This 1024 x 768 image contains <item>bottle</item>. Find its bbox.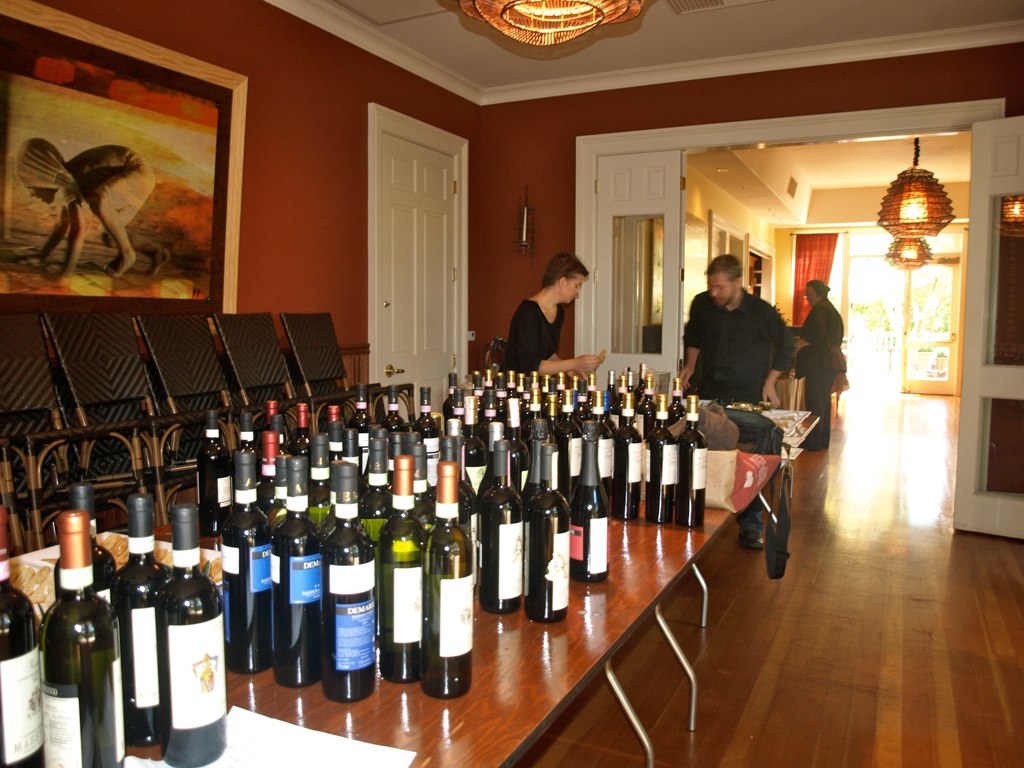
[50, 480, 120, 604].
